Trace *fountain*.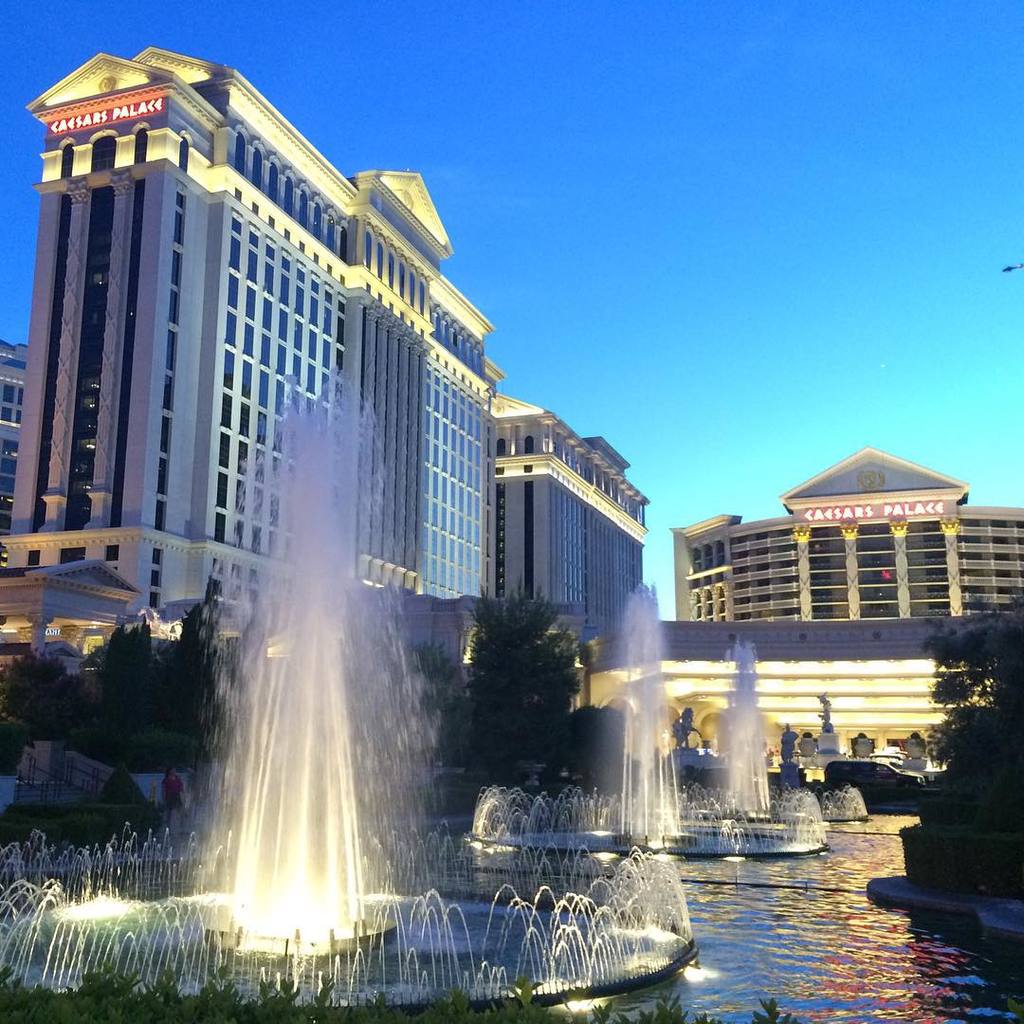
Traced to bbox=[47, 414, 743, 997].
